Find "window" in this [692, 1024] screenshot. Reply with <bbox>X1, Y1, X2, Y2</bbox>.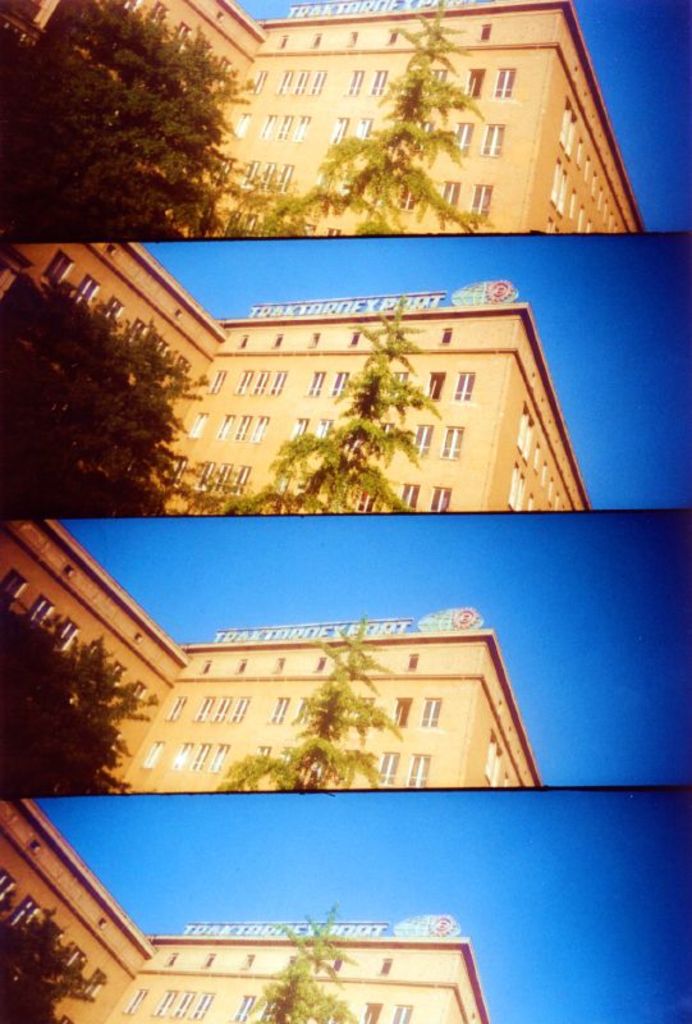
<bbox>322, 232, 340, 241</bbox>.
